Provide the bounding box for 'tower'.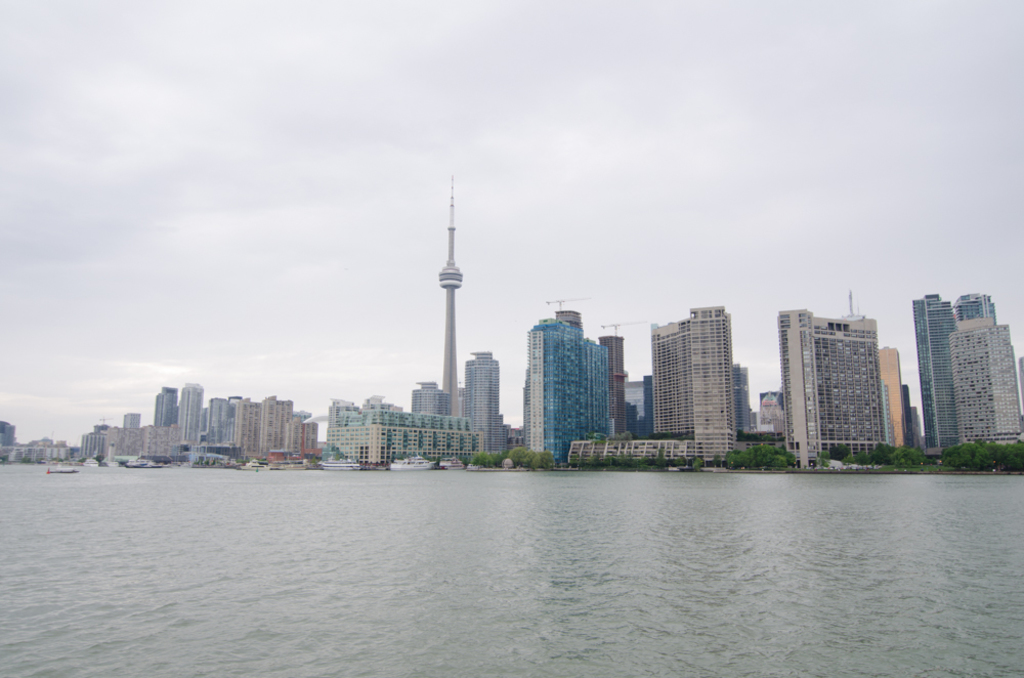
(x1=523, y1=308, x2=616, y2=464).
